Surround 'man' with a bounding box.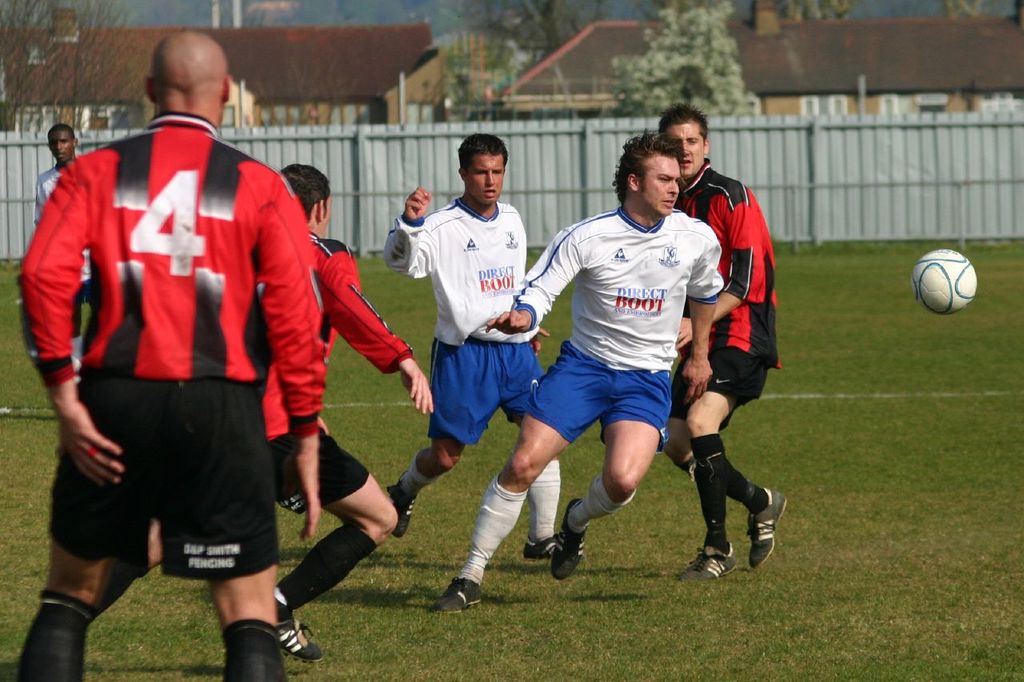
91:162:434:657.
